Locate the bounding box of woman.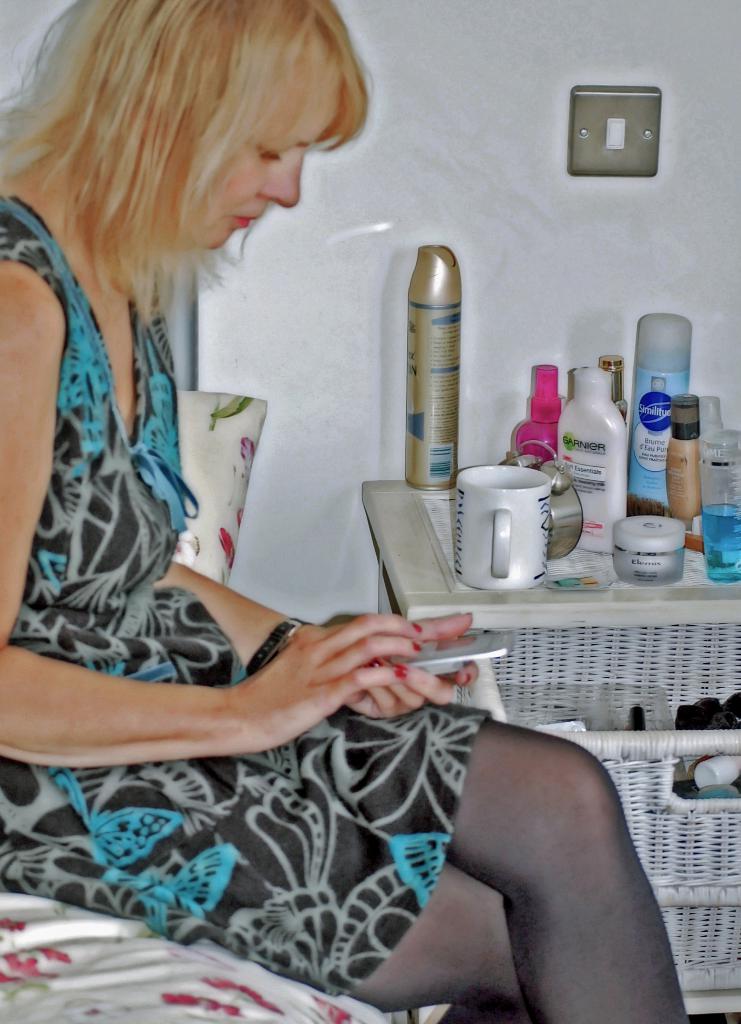
Bounding box: (0, 0, 709, 1023).
